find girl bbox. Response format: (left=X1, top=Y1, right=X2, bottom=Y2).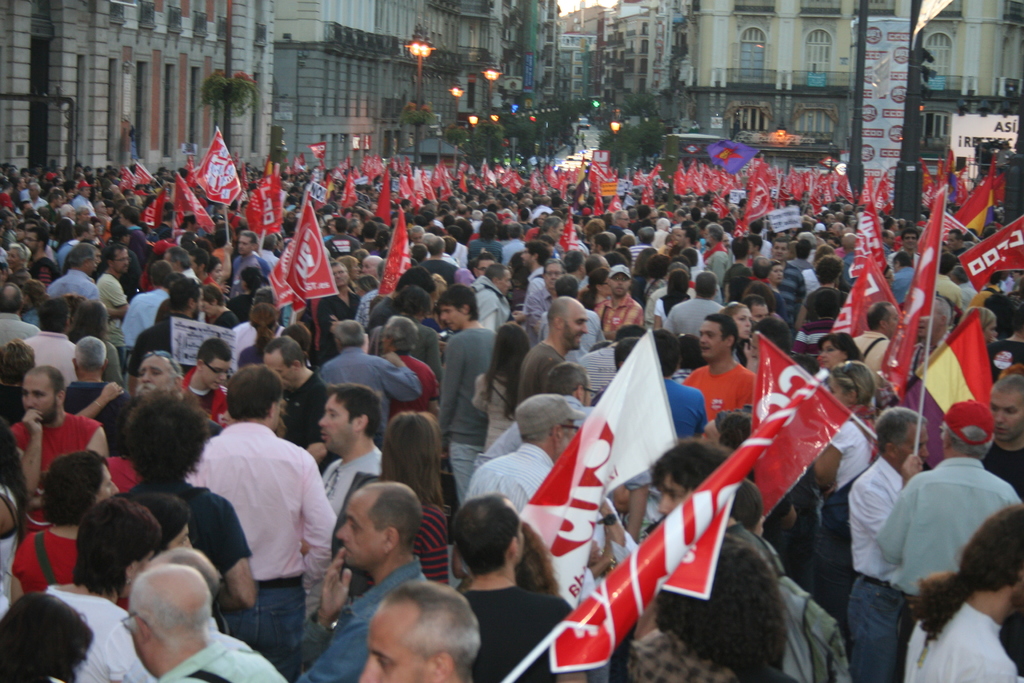
(left=722, top=300, right=751, bottom=361).
